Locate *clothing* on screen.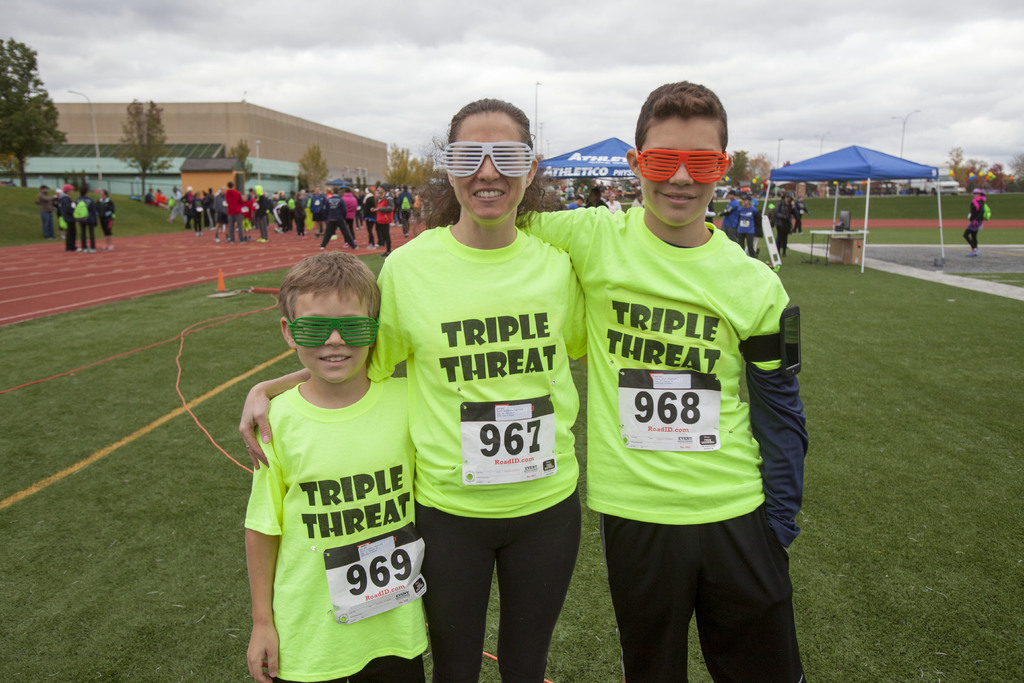
On screen at pyautogui.locateOnScreen(717, 202, 737, 240).
